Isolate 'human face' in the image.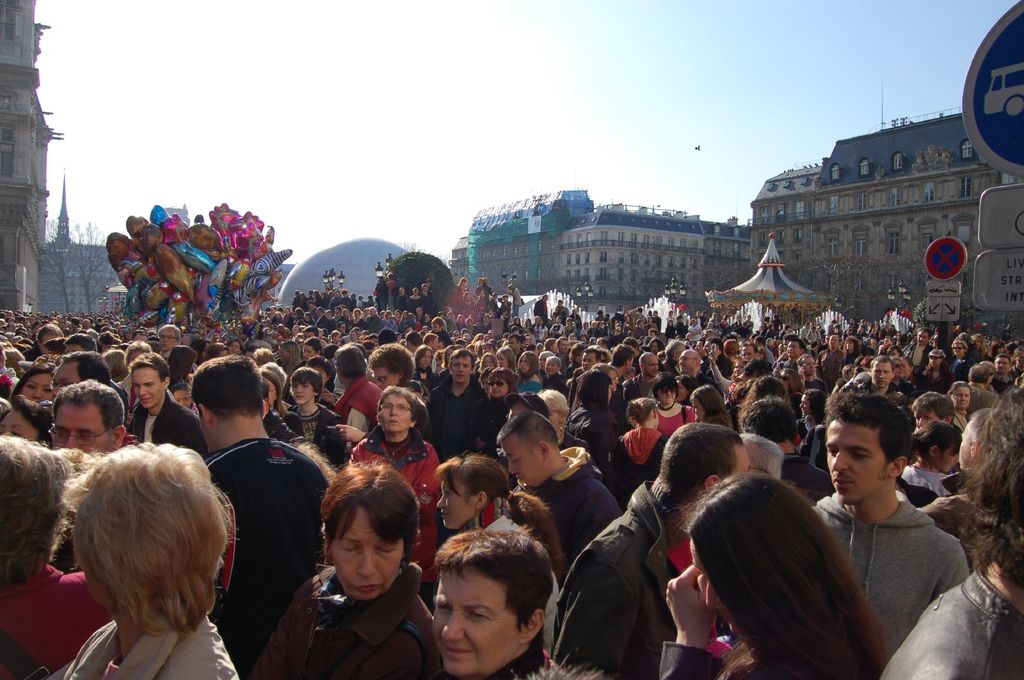
Isolated region: box=[803, 355, 815, 375].
